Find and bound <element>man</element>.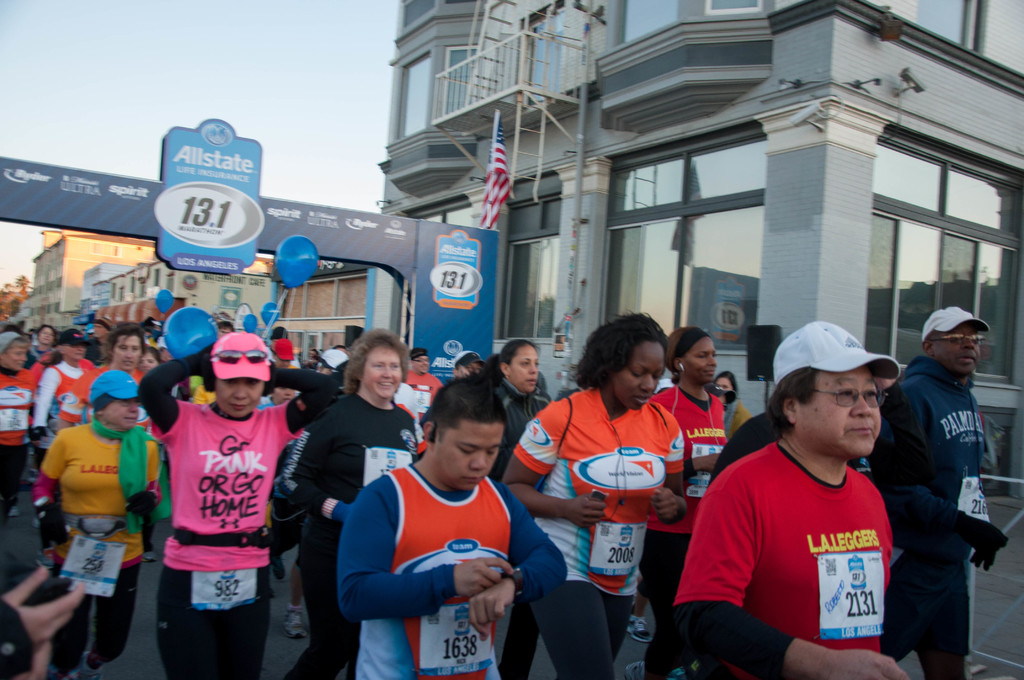
Bound: (88,318,118,365).
